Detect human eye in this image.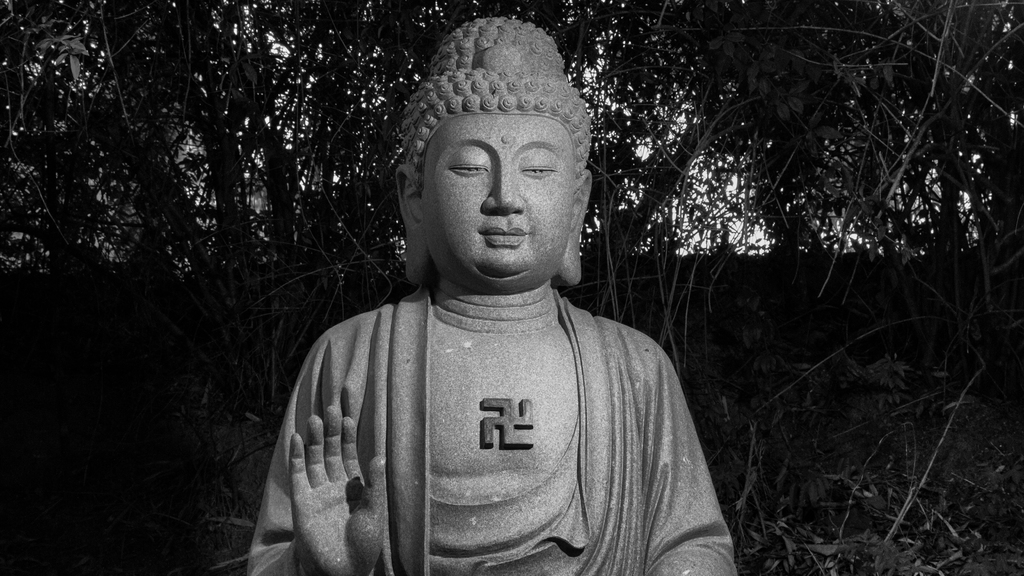
Detection: bbox=[449, 149, 497, 174].
